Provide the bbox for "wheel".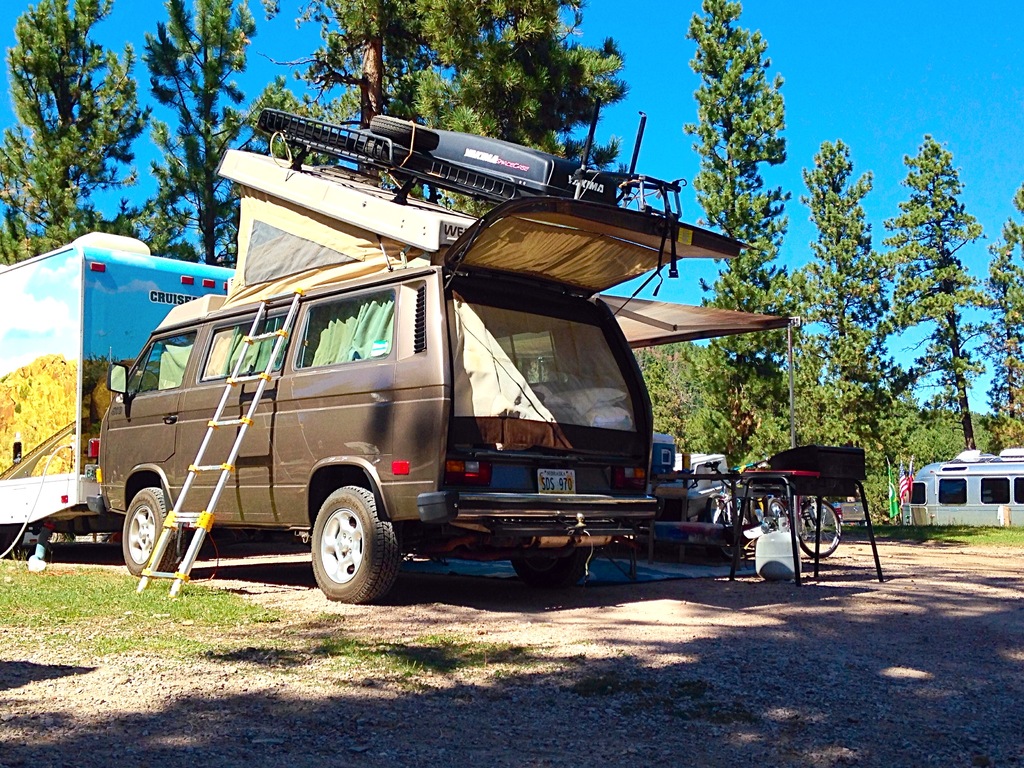
510/546/593/586.
